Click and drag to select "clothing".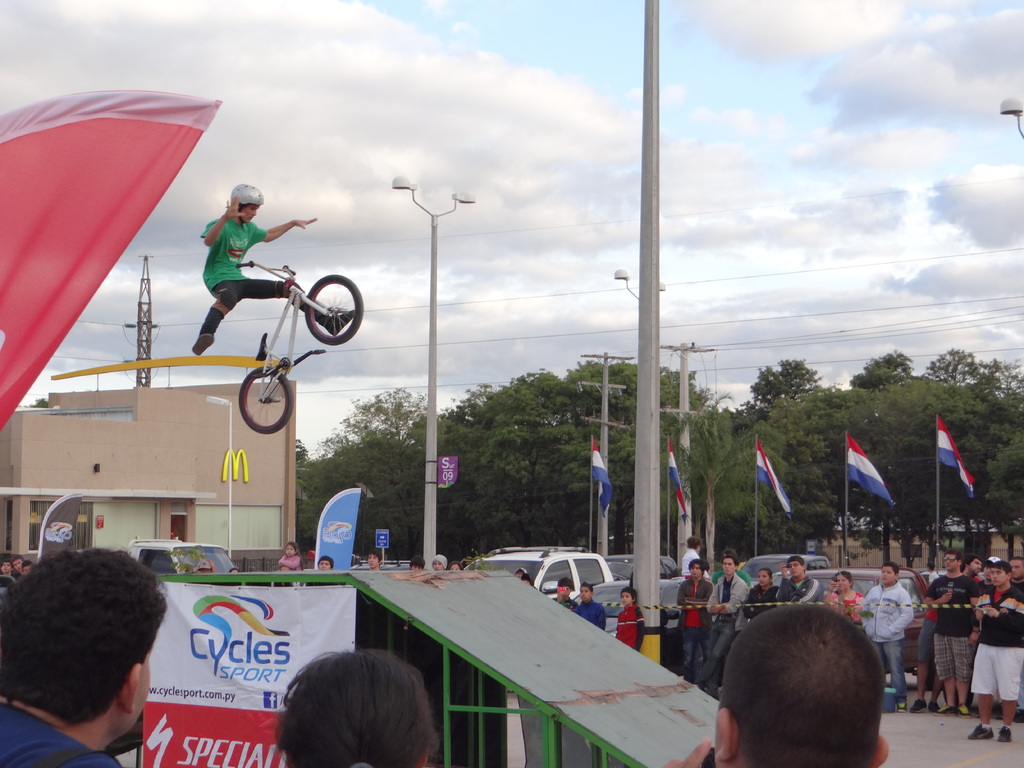
Selection: (x1=833, y1=584, x2=861, y2=632).
